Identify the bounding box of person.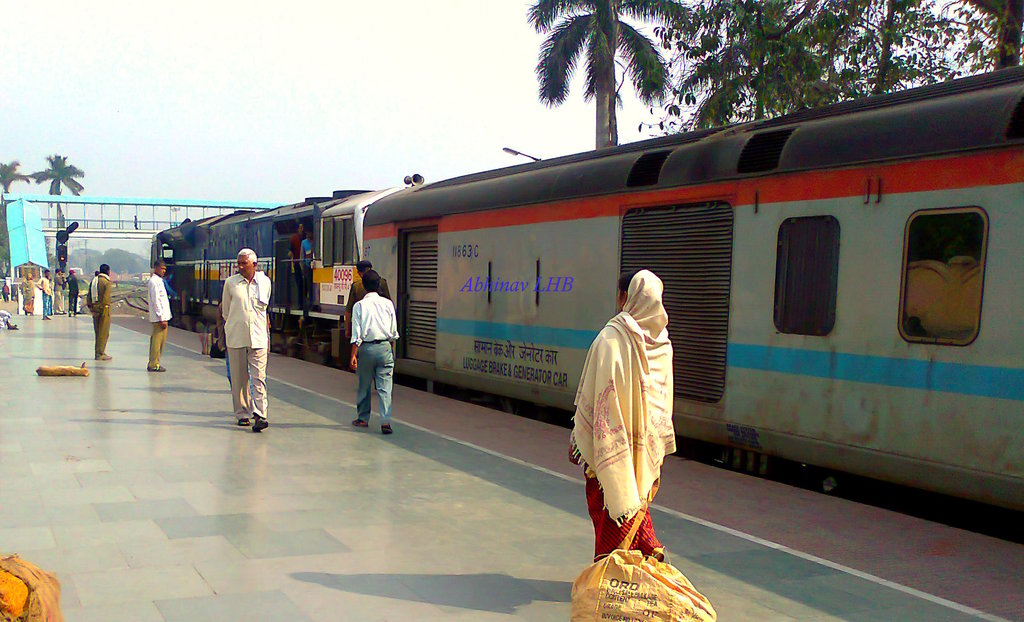
(204, 235, 268, 441).
